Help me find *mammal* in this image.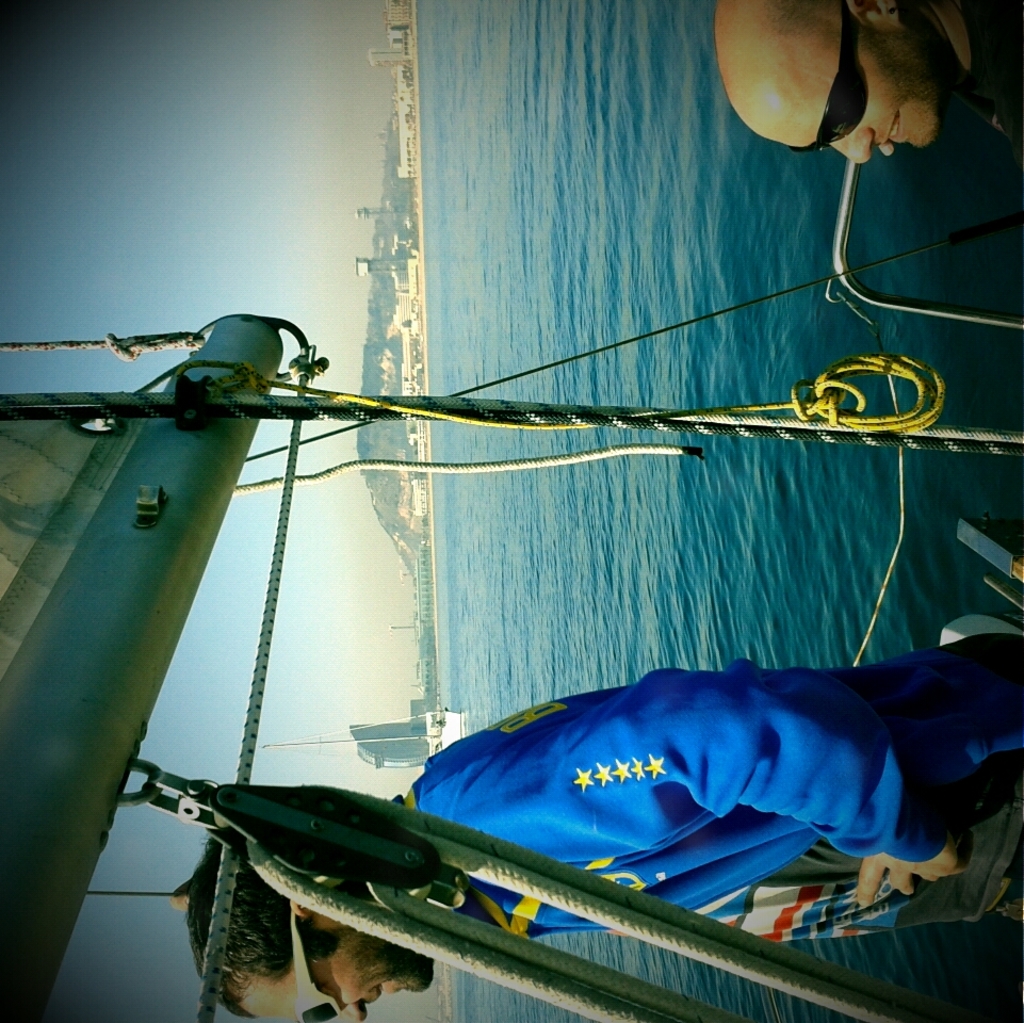
Found it: <bbox>286, 655, 1011, 945</bbox>.
